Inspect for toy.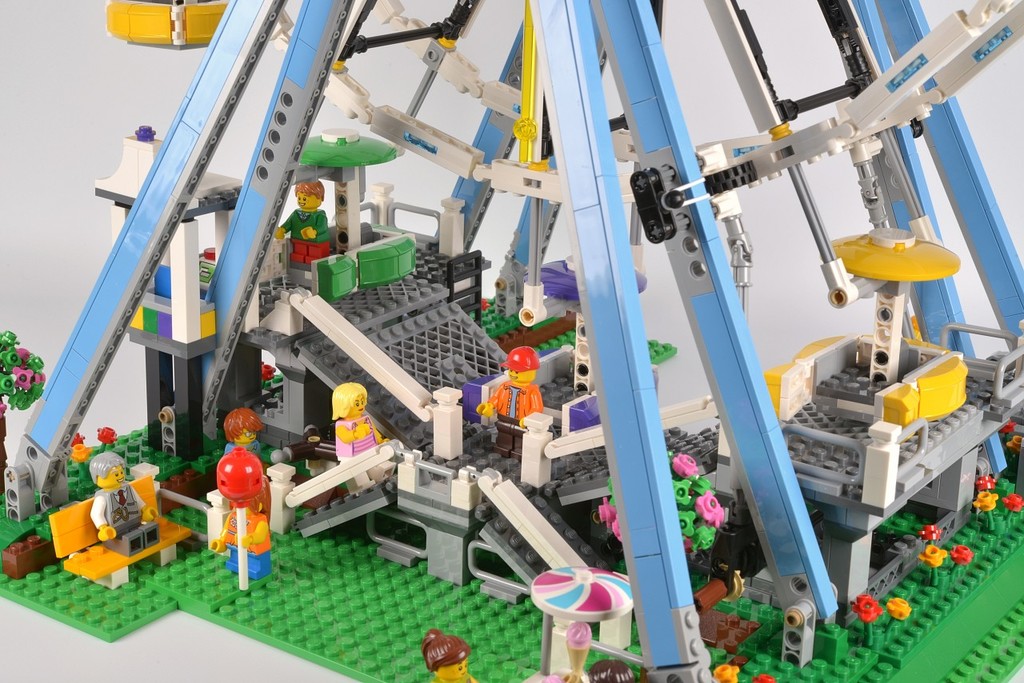
Inspection: crop(90, 449, 150, 542).
